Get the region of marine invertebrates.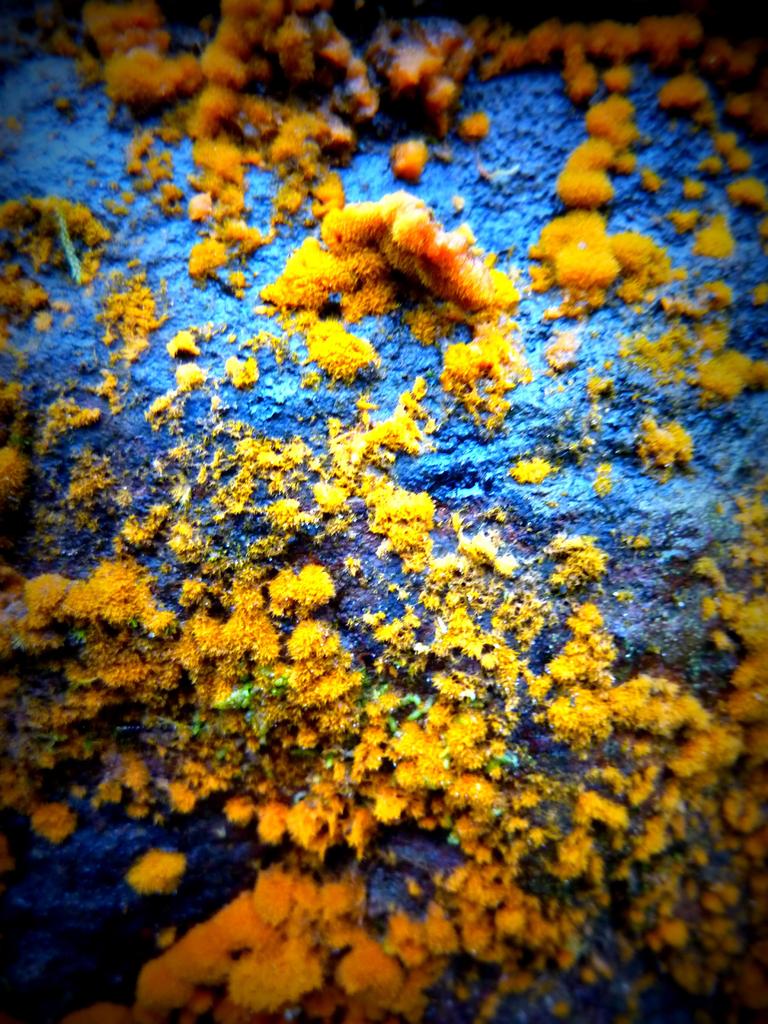
{"left": 86, "top": 8, "right": 184, "bottom": 156}.
